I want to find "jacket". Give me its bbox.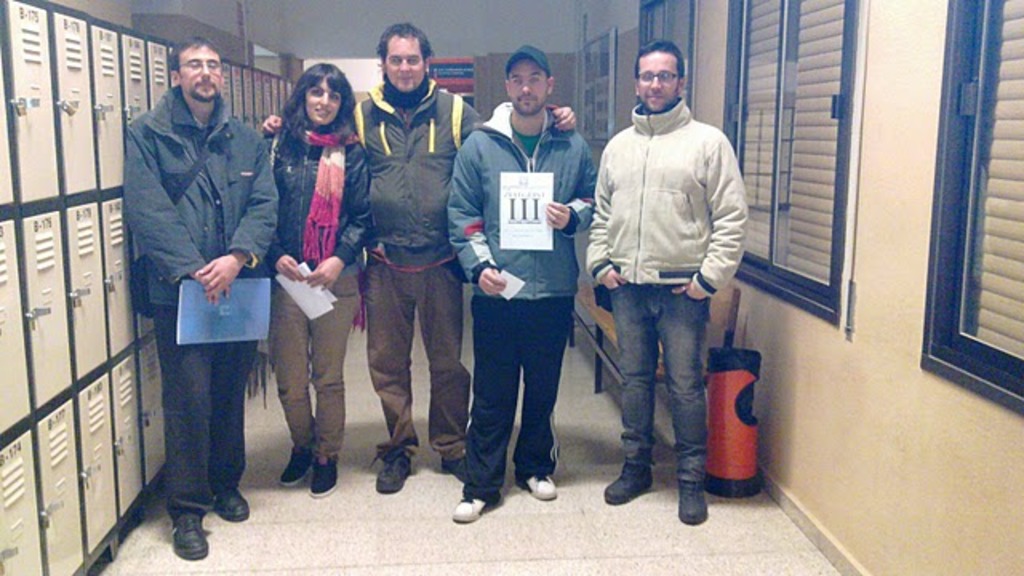
rect(446, 104, 595, 296).
